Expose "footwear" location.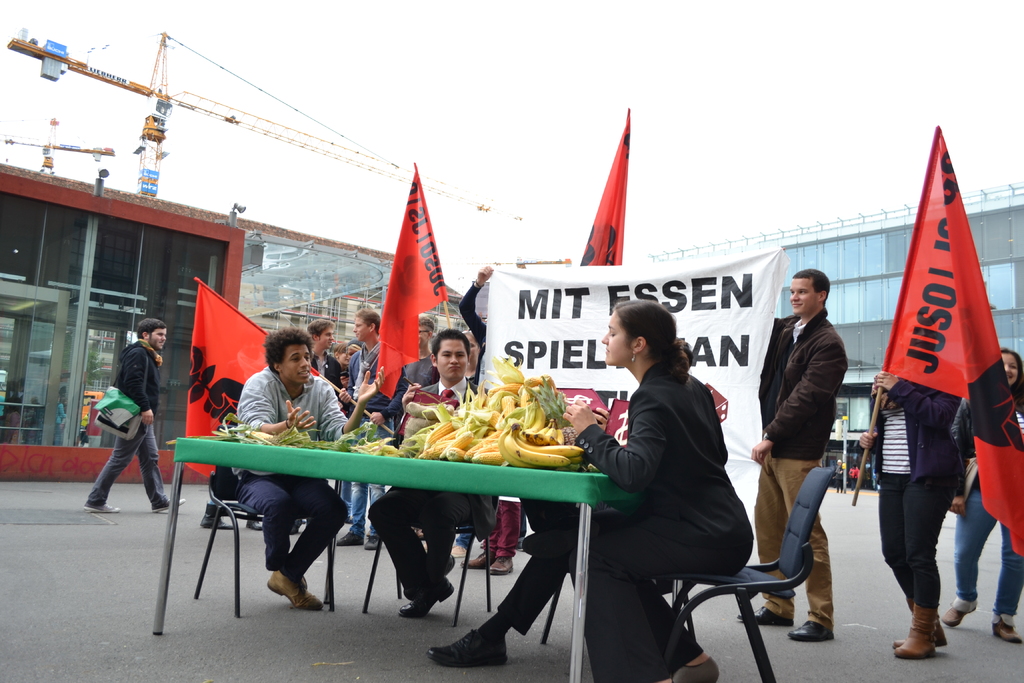
Exposed at Rect(993, 616, 1022, 644).
